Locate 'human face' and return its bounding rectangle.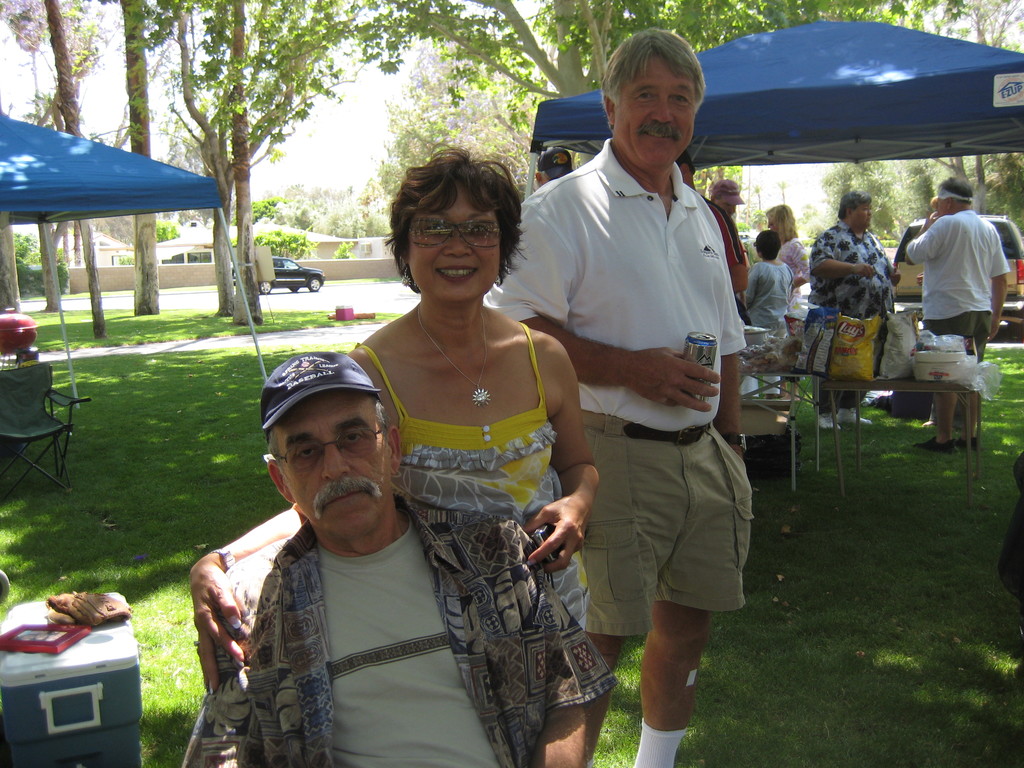
rect(768, 222, 778, 231).
